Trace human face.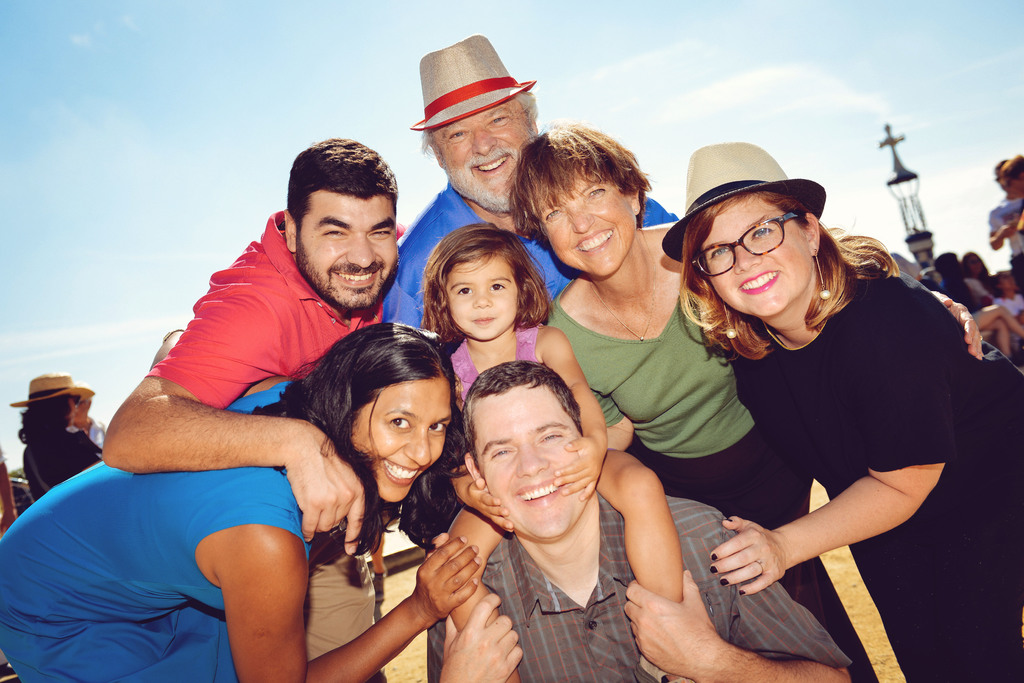
Traced to region(70, 399, 76, 421).
